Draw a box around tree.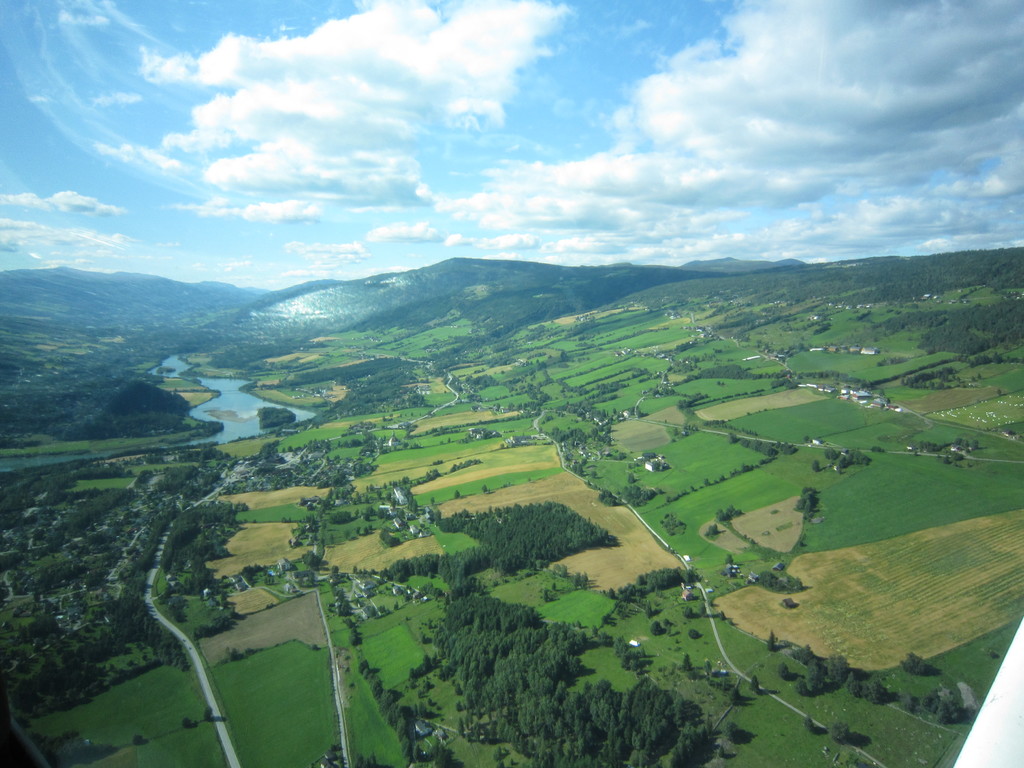
crop(767, 628, 776, 654).
